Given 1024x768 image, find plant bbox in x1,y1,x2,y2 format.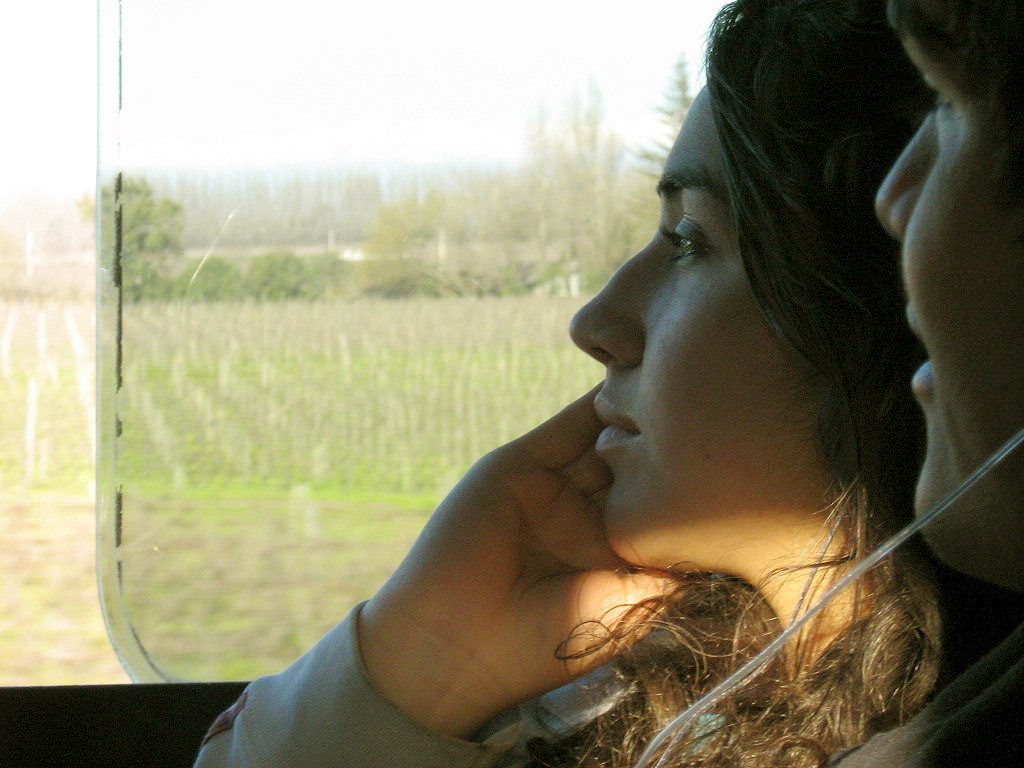
76,177,199,298.
